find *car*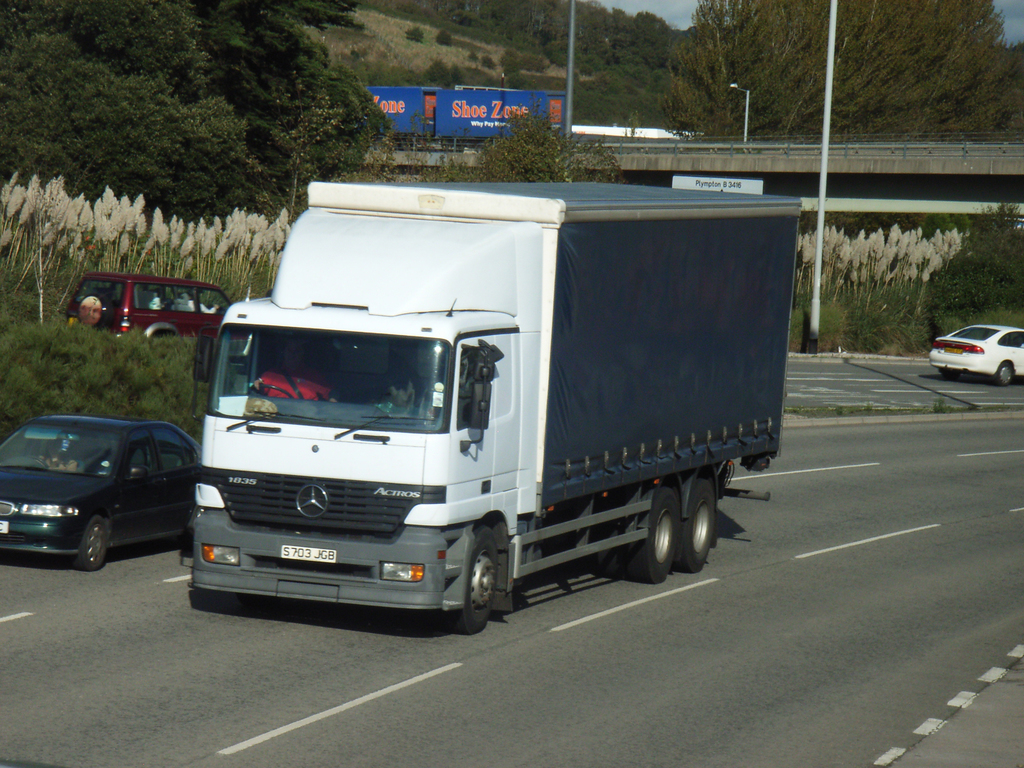
<region>0, 409, 202, 569</region>
